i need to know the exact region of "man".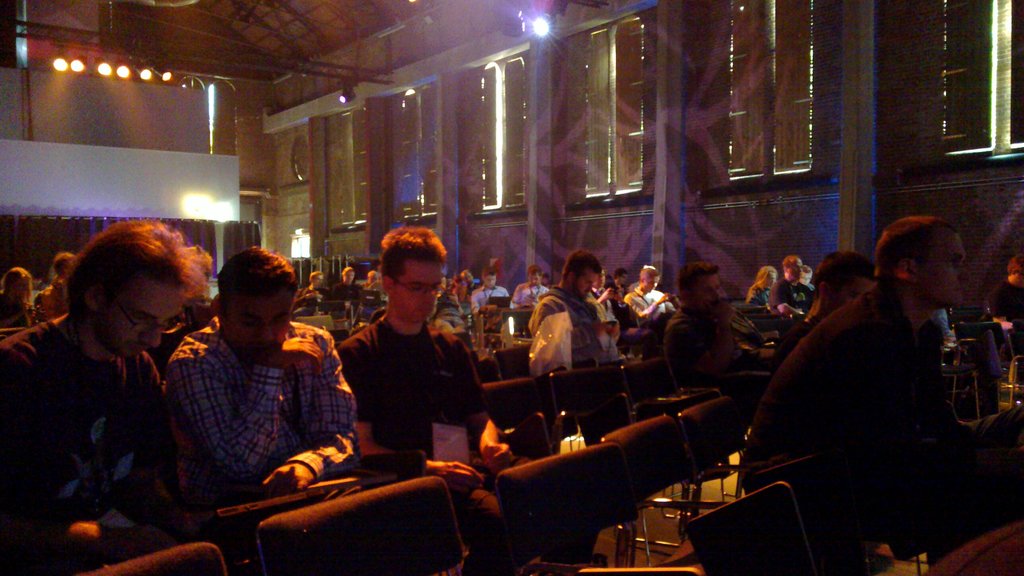
Region: left=767, top=254, right=813, bottom=329.
